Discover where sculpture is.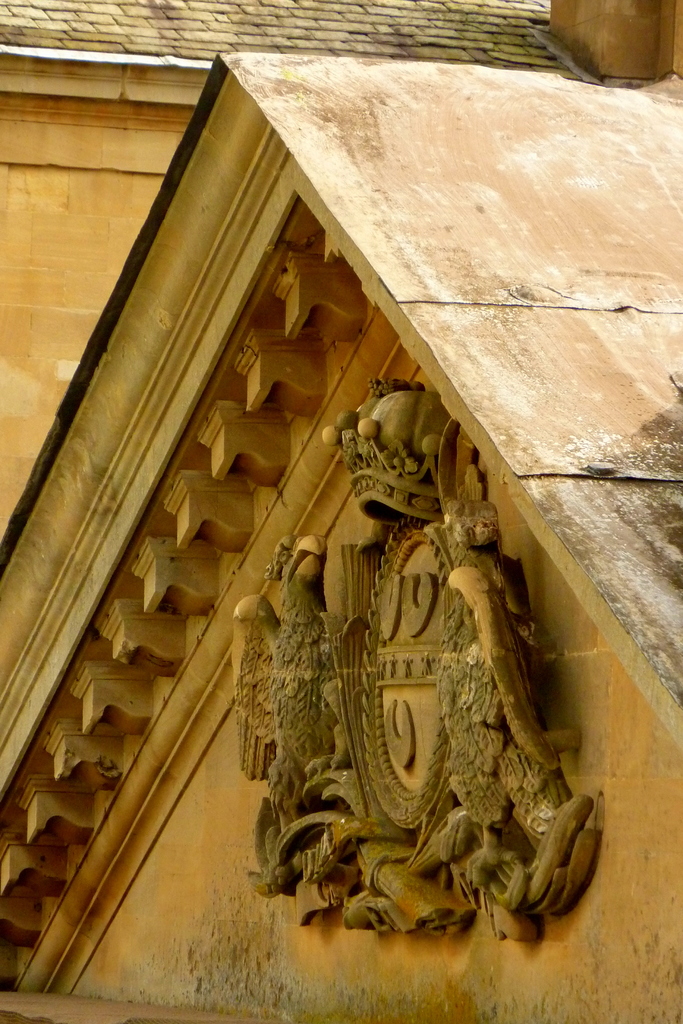
Discovered at (248,425,590,946).
